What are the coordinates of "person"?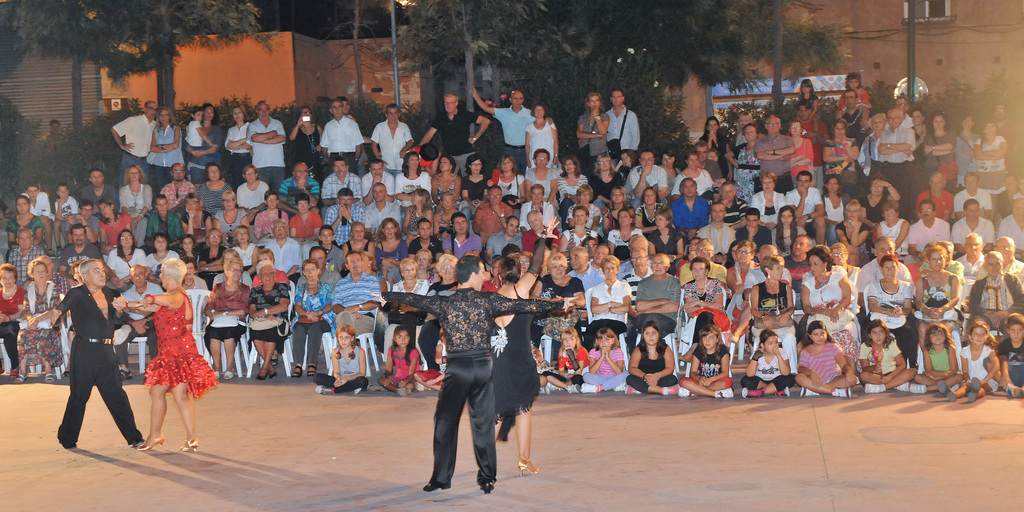
x1=51, y1=233, x2=129, y2=451.
